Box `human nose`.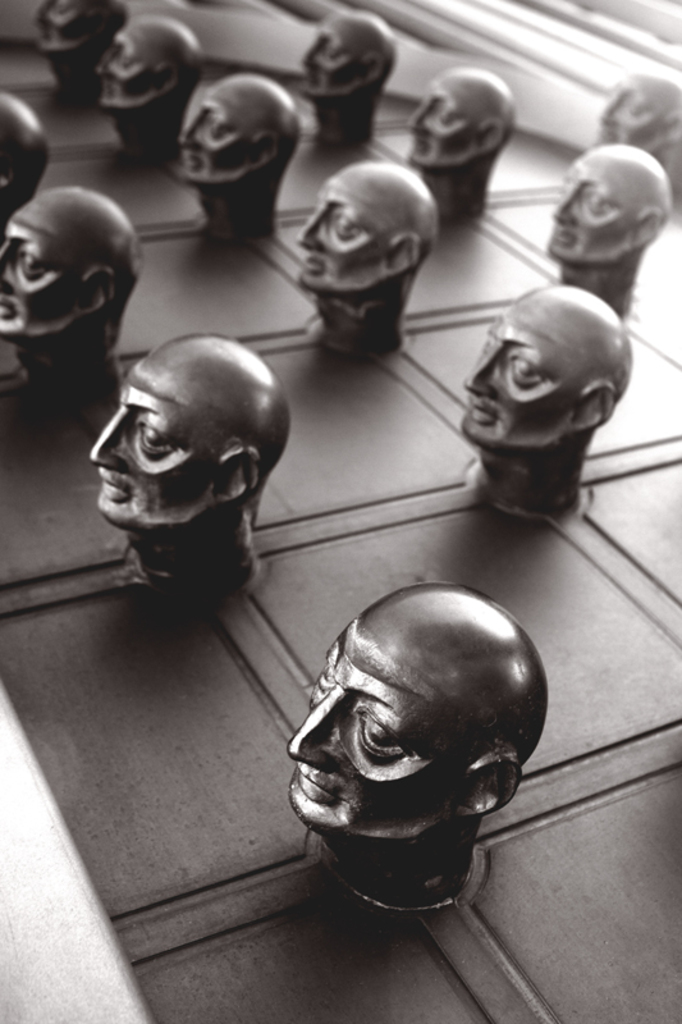
box=[288, 682, 342, 777].
